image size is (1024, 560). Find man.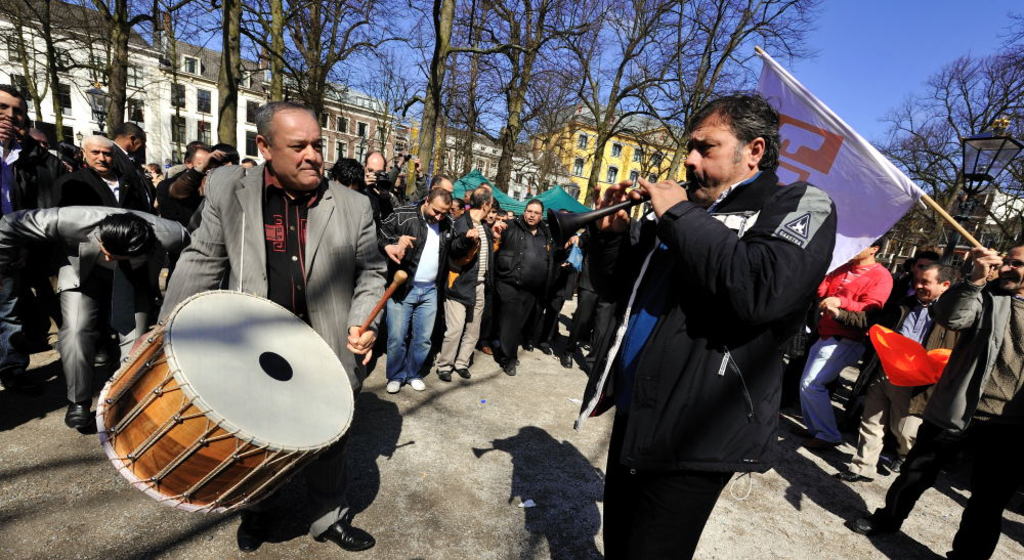
370/148/389/186.
